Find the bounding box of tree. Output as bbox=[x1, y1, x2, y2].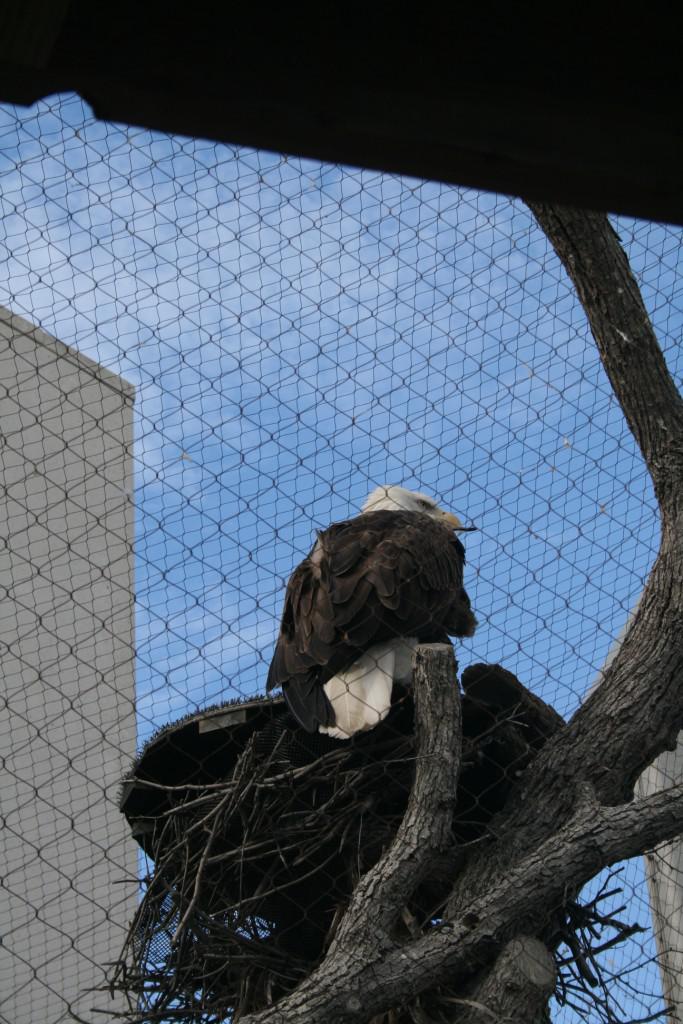
bbox=[201, 201, 682, 1023].
